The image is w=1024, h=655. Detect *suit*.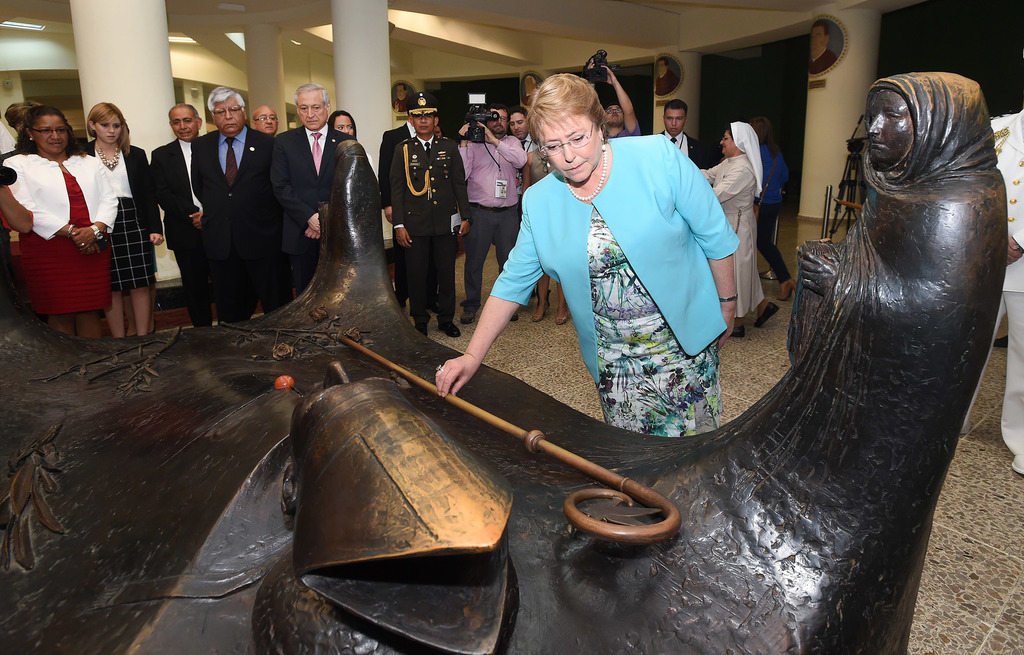
Detection: box=[264, 123, 354, 292].
